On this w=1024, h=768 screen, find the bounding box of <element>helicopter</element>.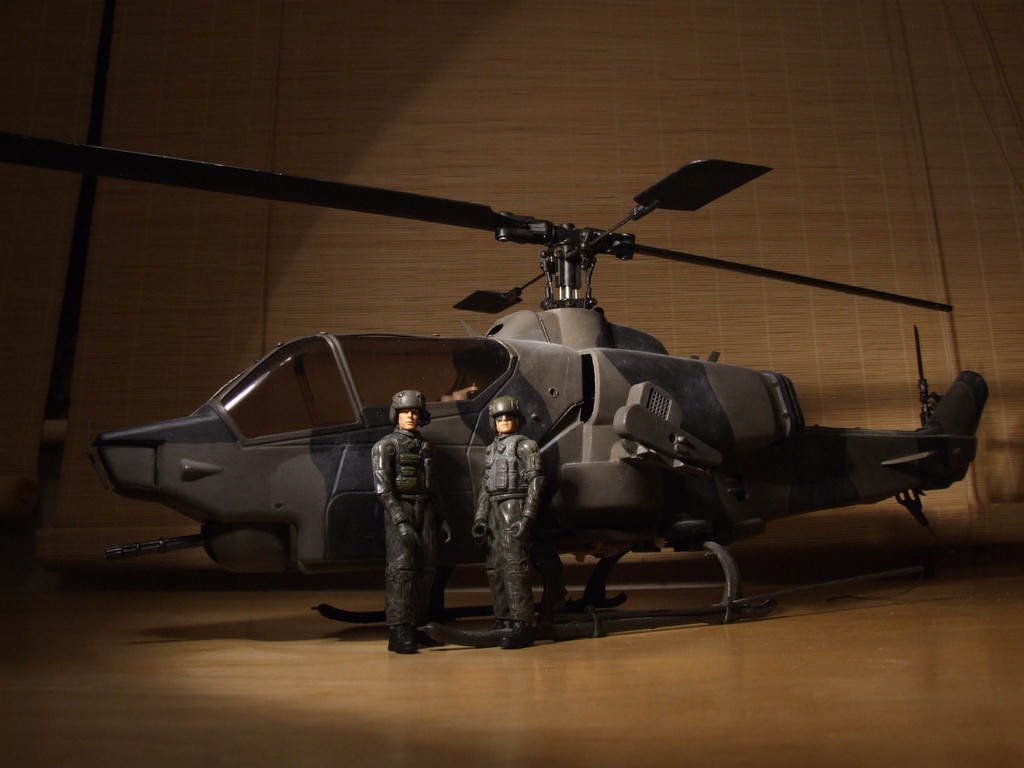
Bounding box: 102:115:986:633.
